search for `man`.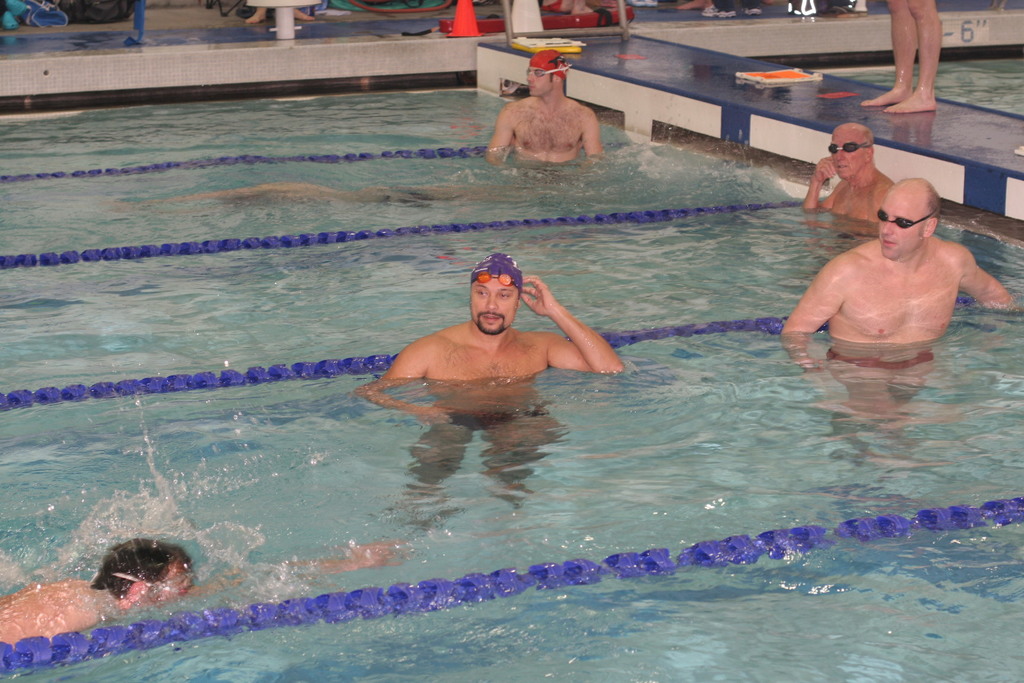
Found at [x1=484, y1=50, x2=609, y2=169].
